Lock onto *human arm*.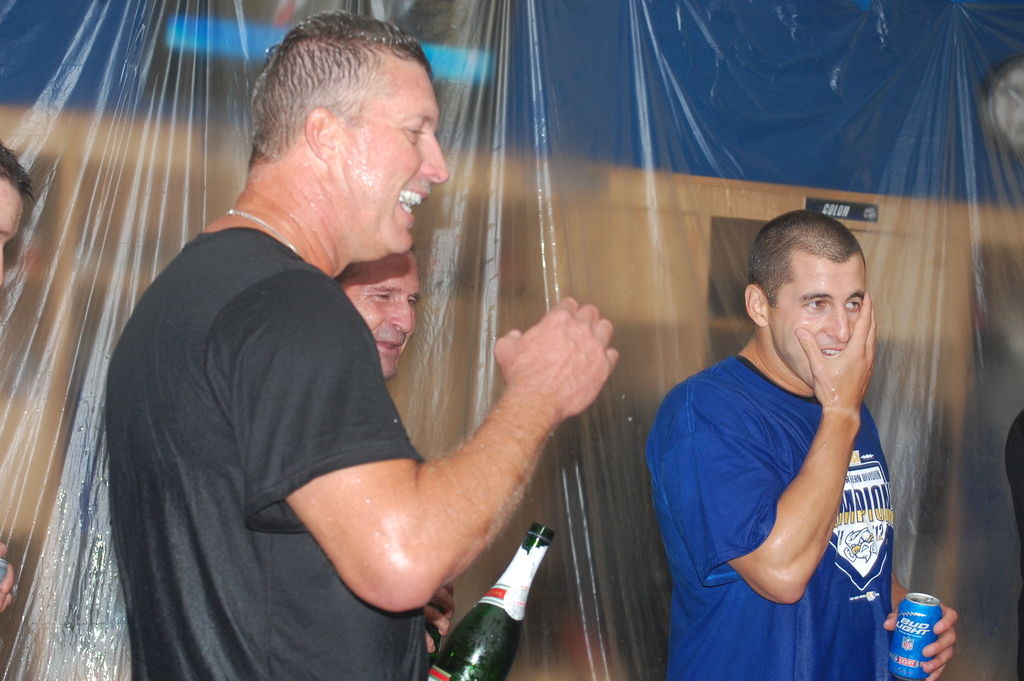
Locked: (x1=288, y1=301, x2=613, y2=634).
